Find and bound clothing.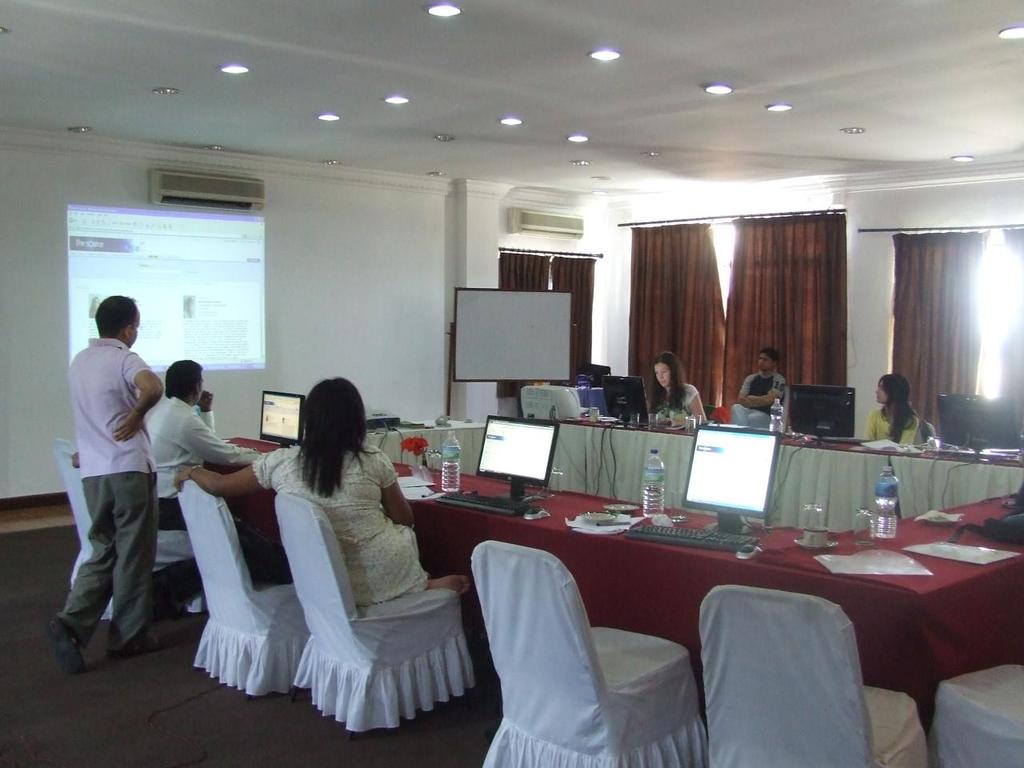
Bound: crop(866, 402, 924, 448).
